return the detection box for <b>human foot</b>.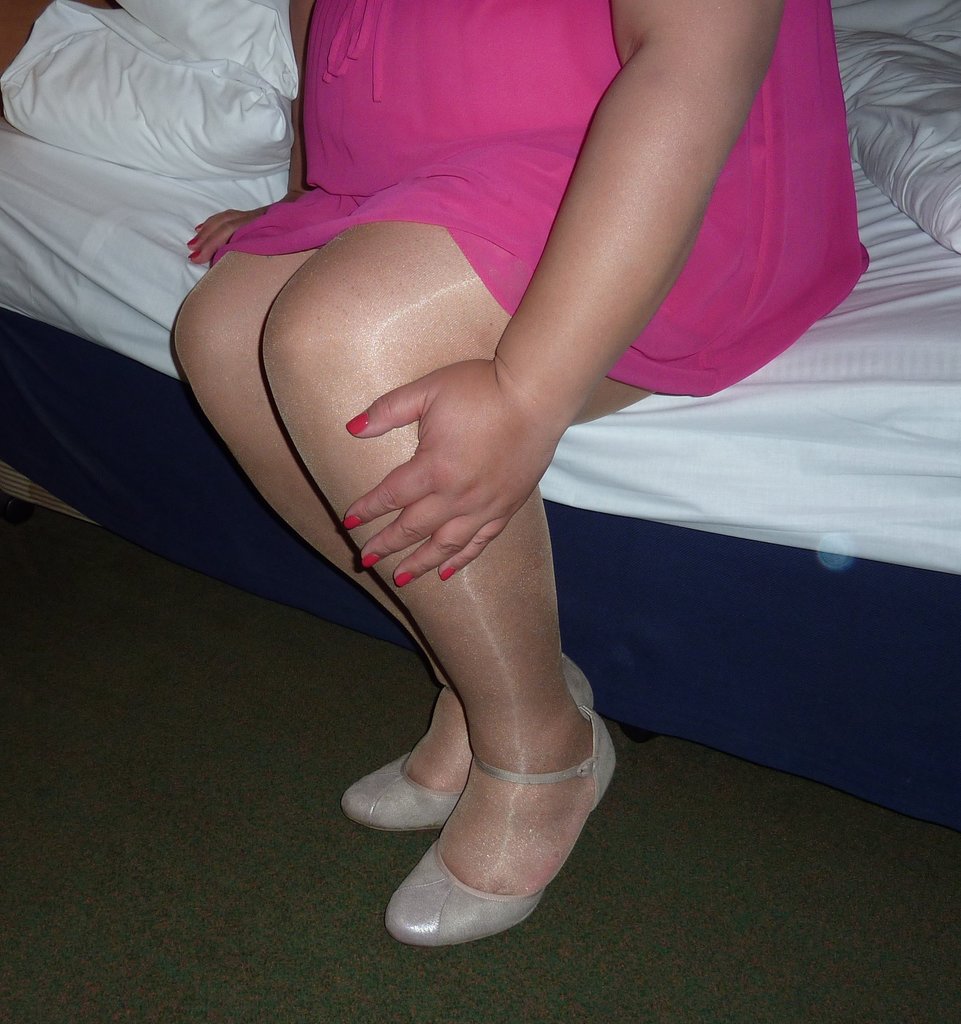
[x1=339, y1=694, x2=624, y2=934].
